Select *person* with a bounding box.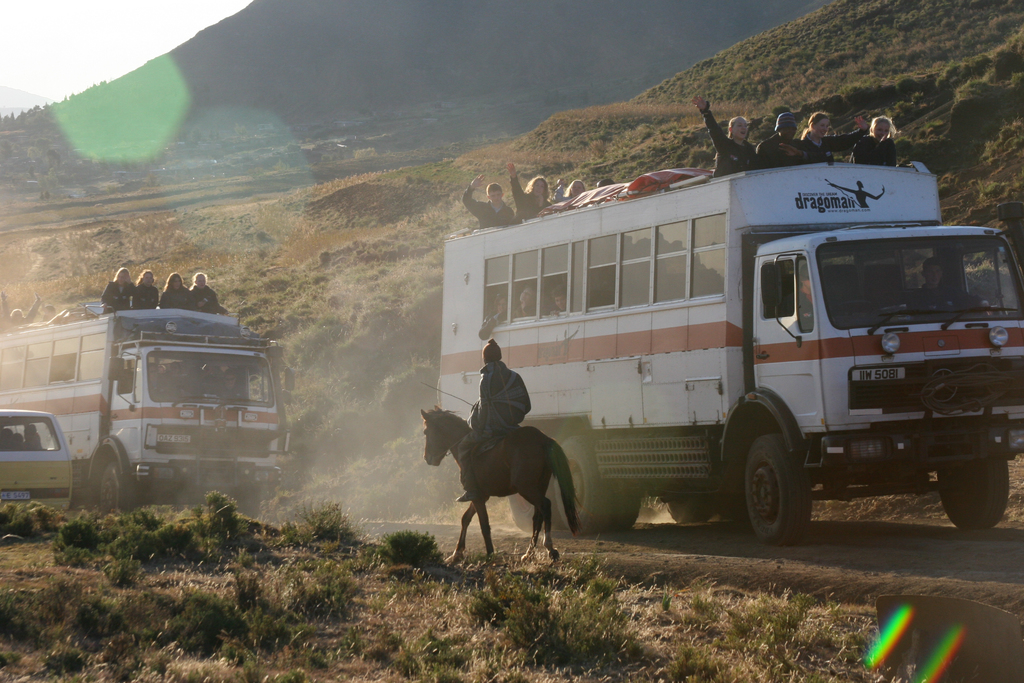
858 110 897 169.
